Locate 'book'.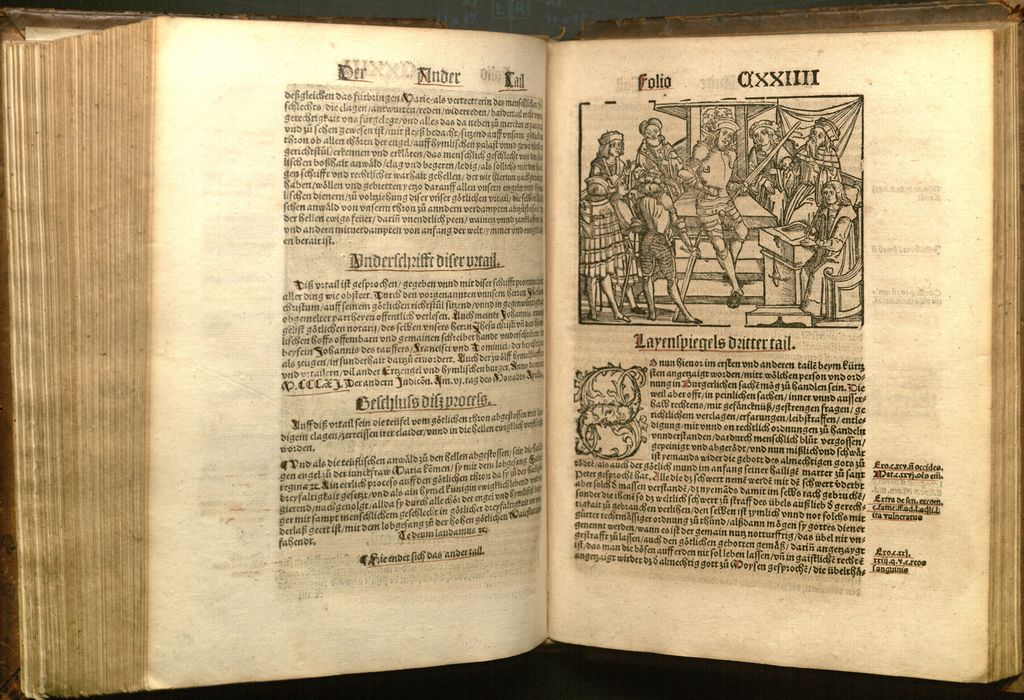
Bounding box: detection(0, 8, 1023, 699).
